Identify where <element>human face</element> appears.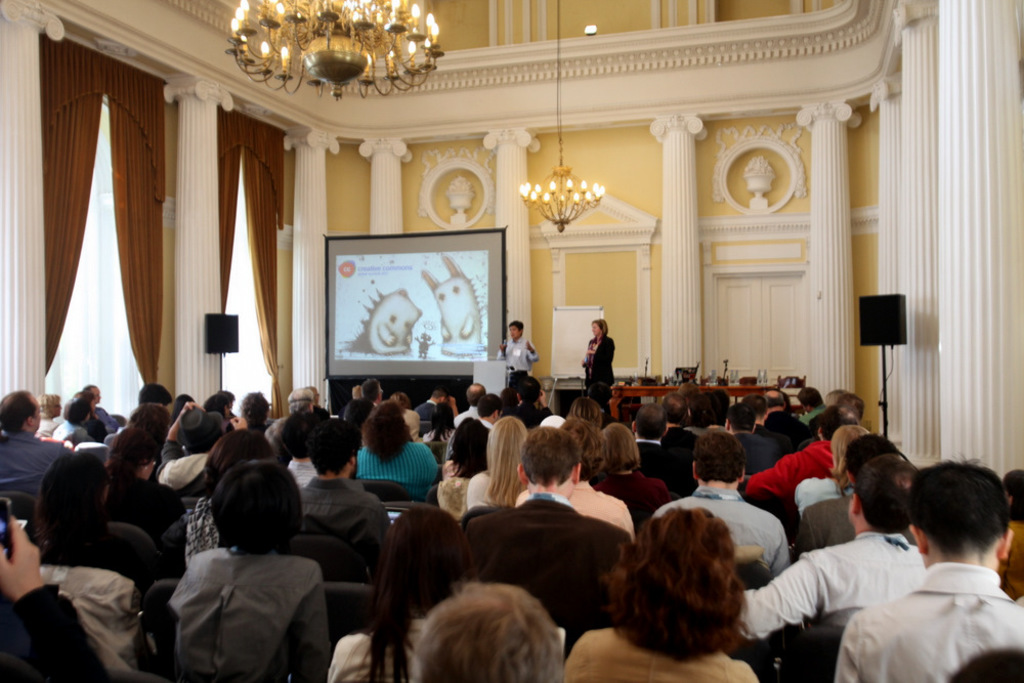
Appears at select_region(590, 317, 603, 339).
